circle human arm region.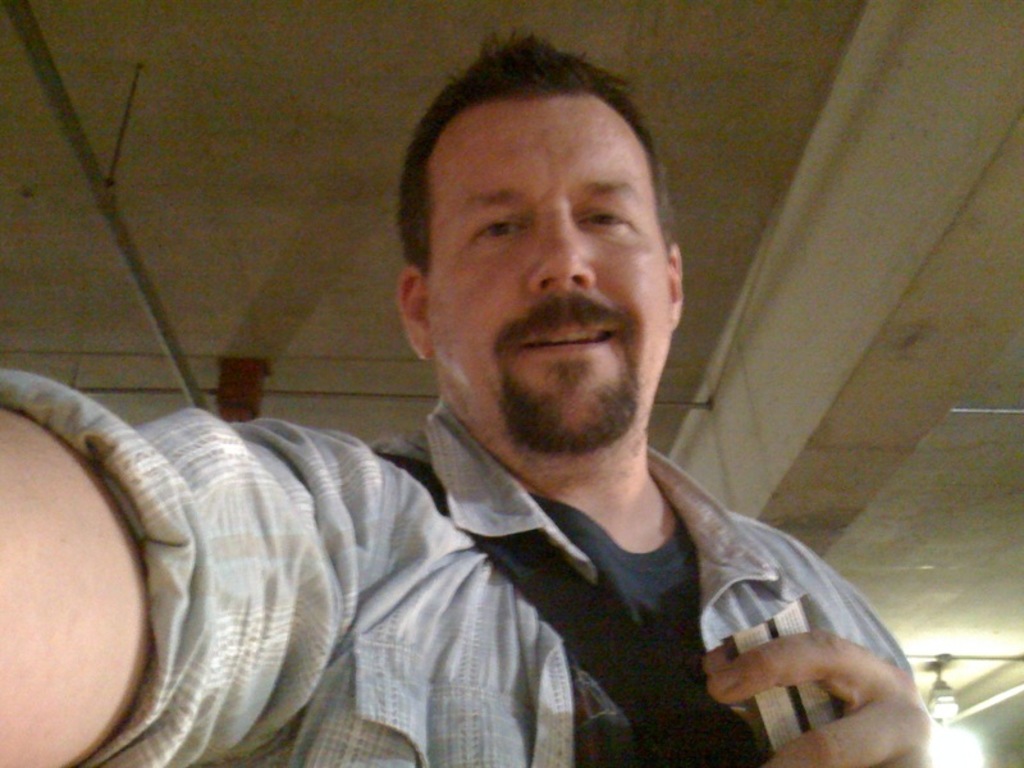
Region: box=[0, 413, 378, 767].
